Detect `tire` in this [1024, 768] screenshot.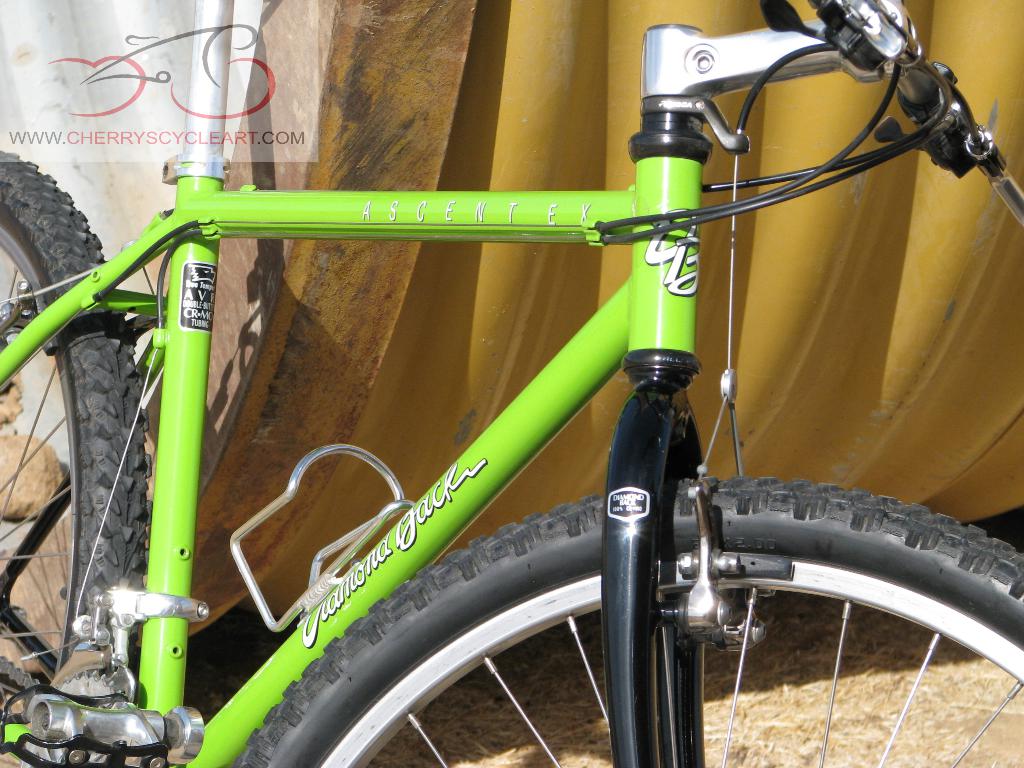
Detection: <box>212,468,1023,767</box>.
